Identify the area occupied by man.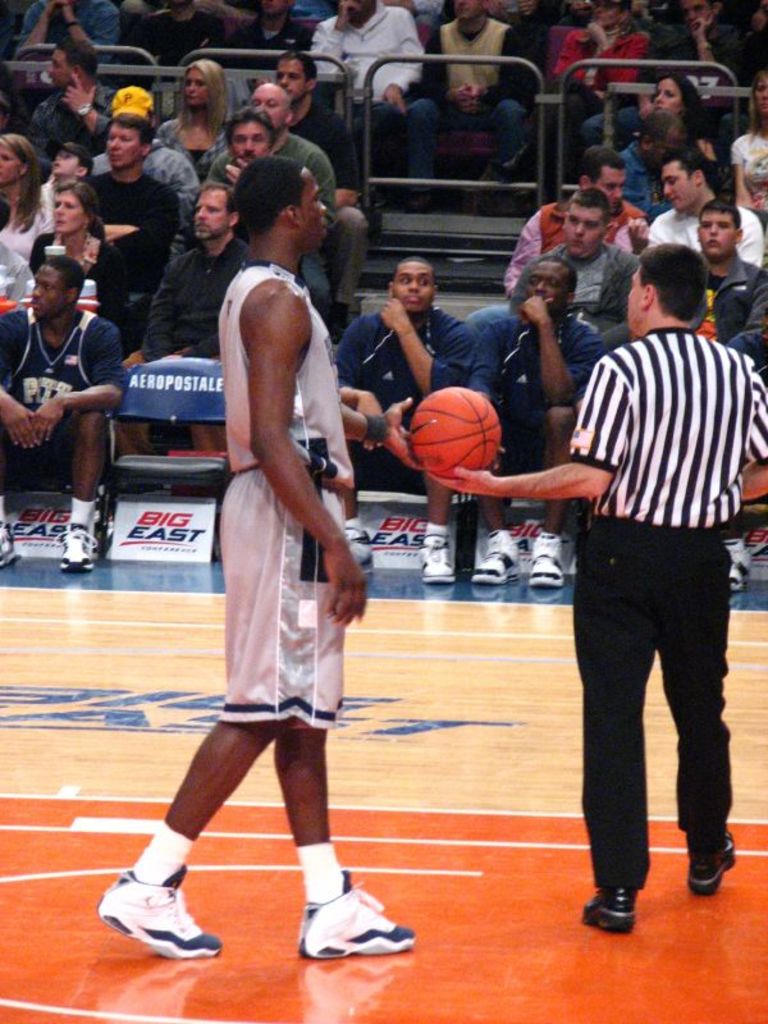
Area: box(165, 148, 380, 952).
